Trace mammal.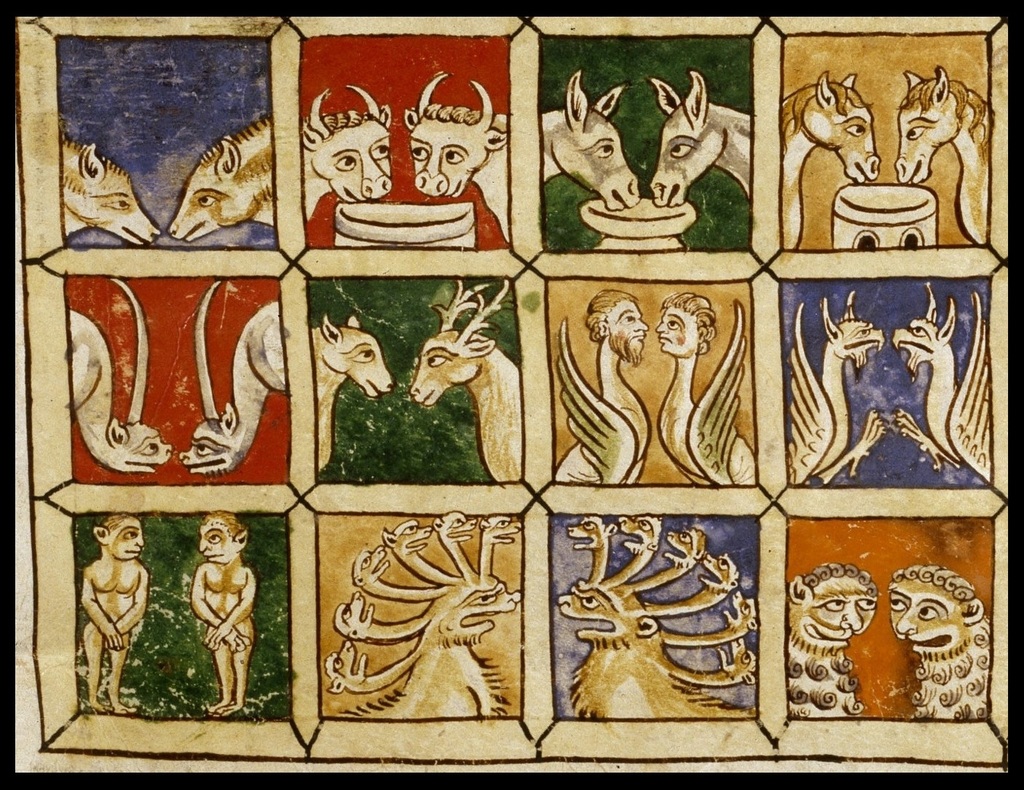
Traced to 560/289/652/486.
